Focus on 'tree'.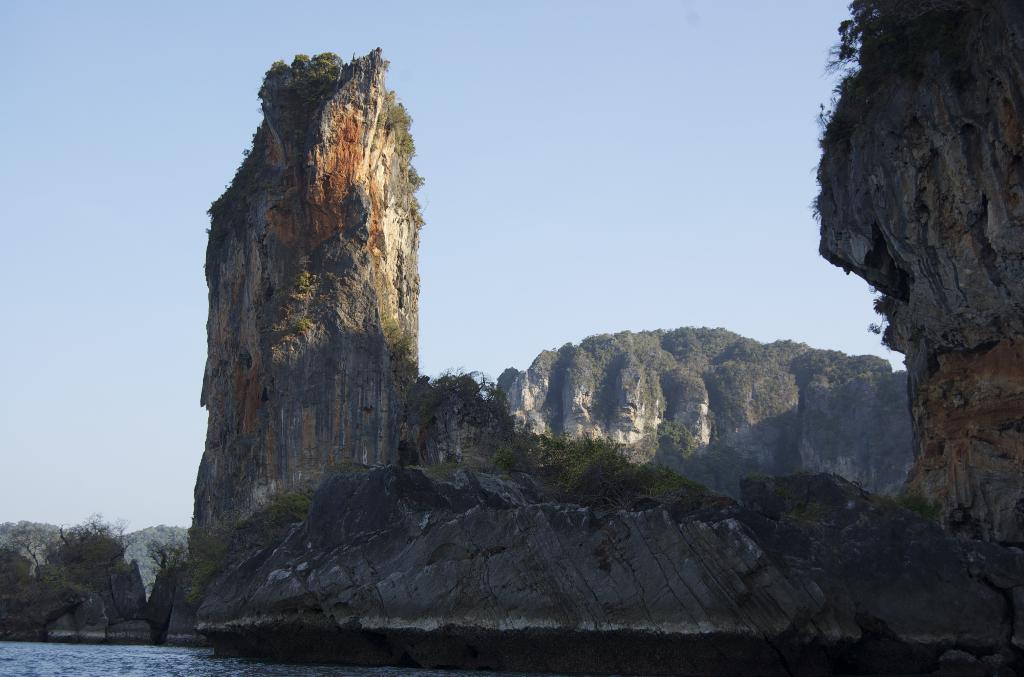
Focused at (528, 444, 719, 513).
